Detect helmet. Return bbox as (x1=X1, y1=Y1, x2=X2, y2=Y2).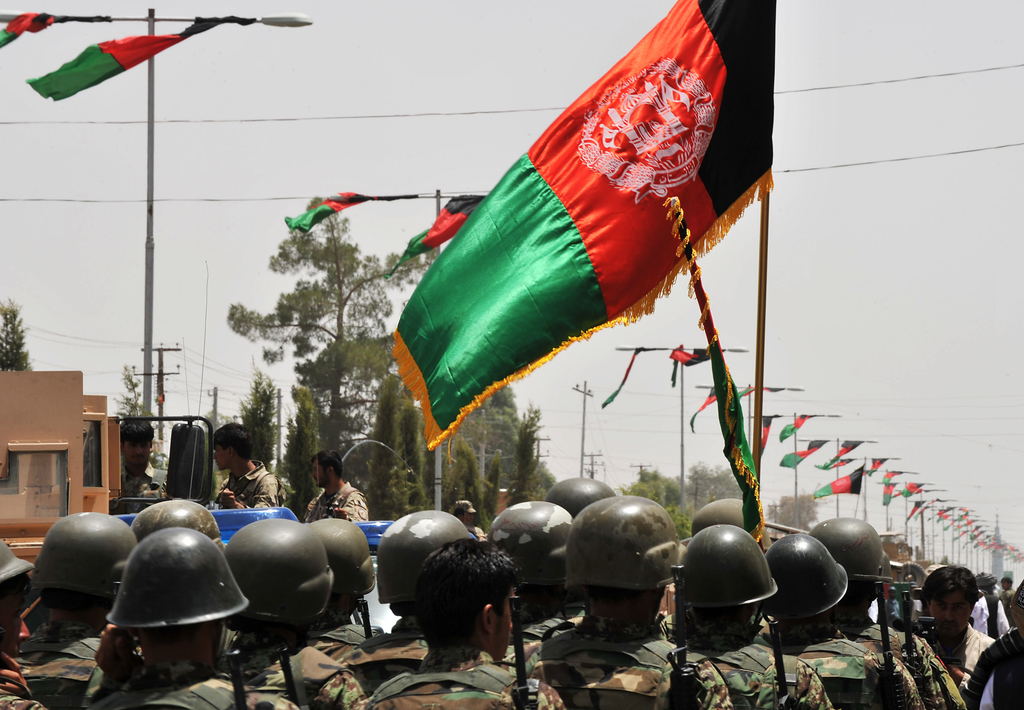
(x1=548, y1=471, x2=623, y2=520).
